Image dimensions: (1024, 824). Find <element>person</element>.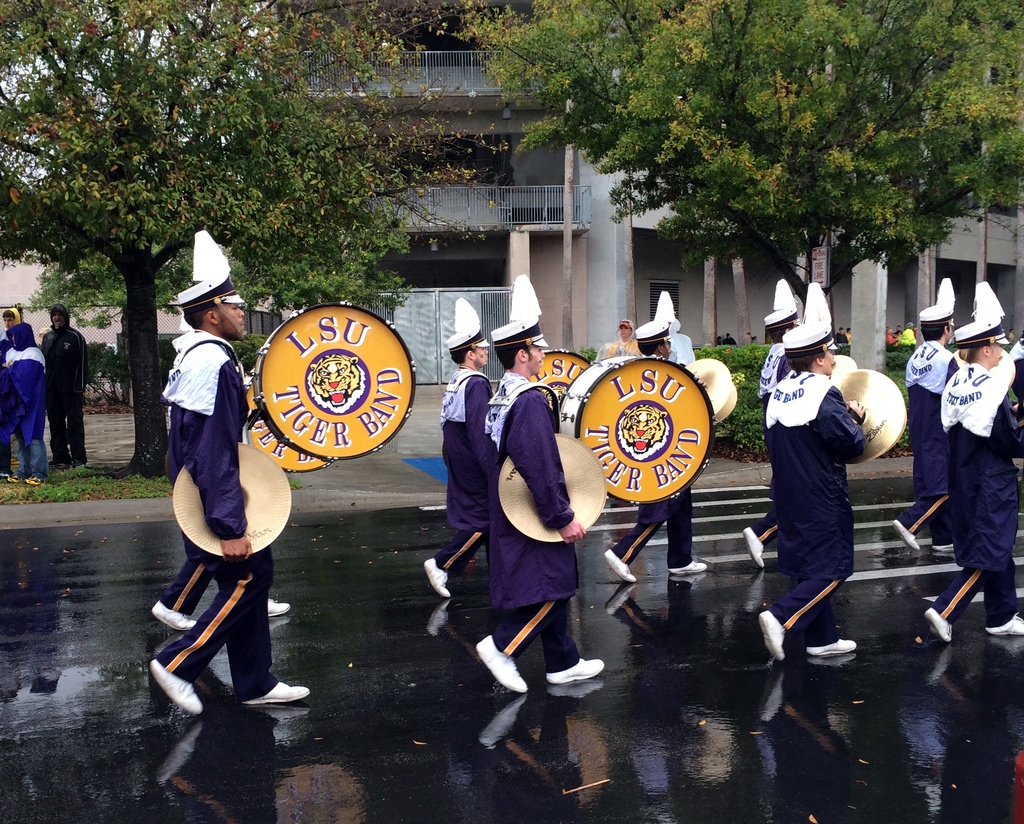
[477,275,607,692].
